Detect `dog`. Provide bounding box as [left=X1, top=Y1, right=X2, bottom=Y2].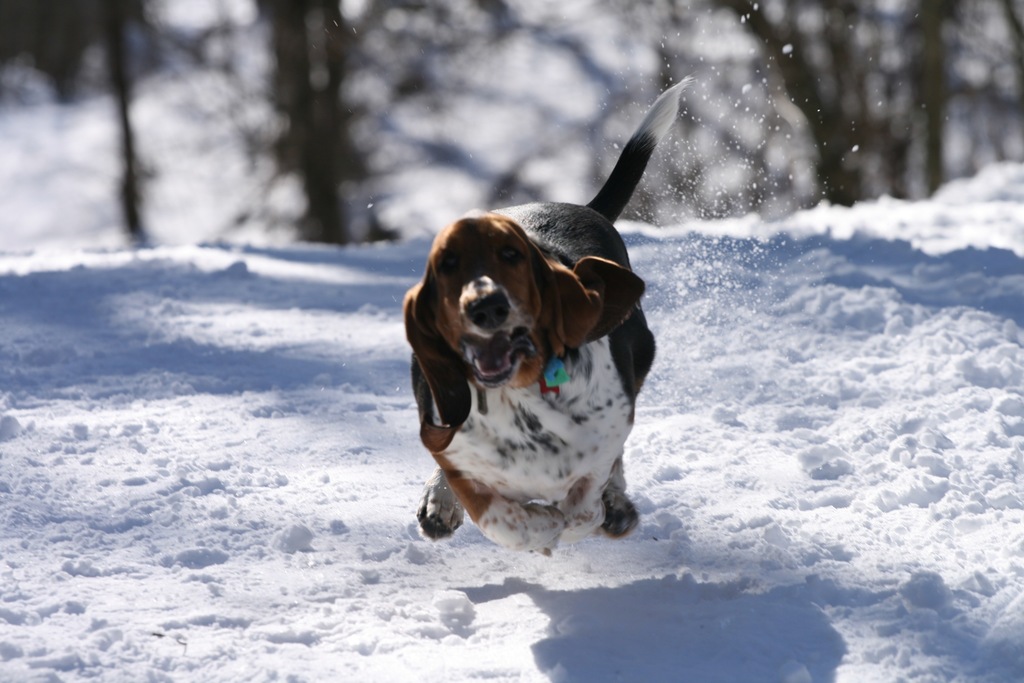
[left=400, top=77, right=692, bottom=559].
